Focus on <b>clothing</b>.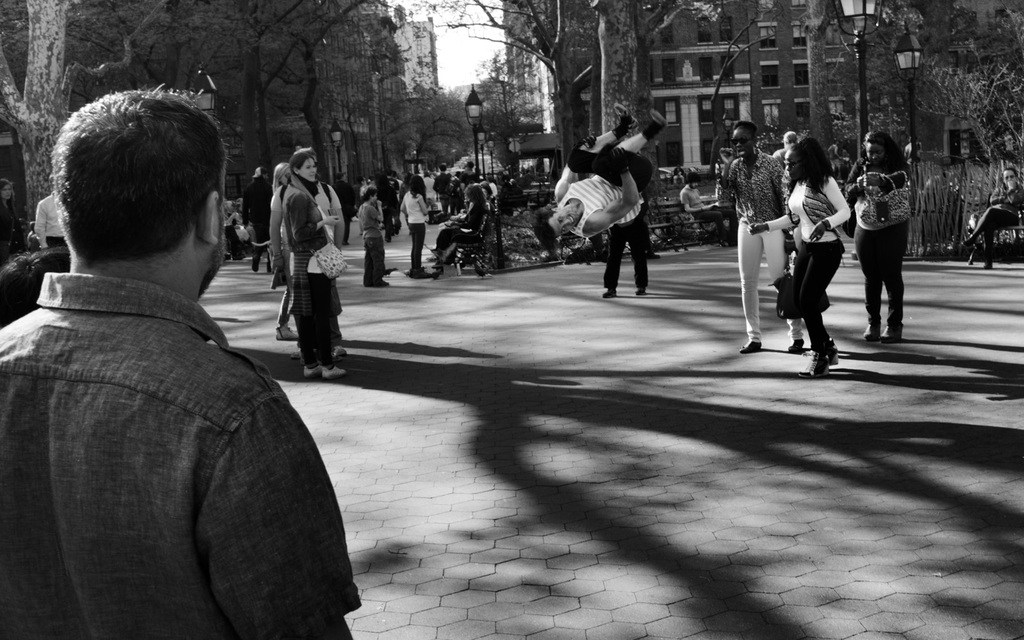
Focused at (x1=36, y1=190, x2=67, y2=245).
